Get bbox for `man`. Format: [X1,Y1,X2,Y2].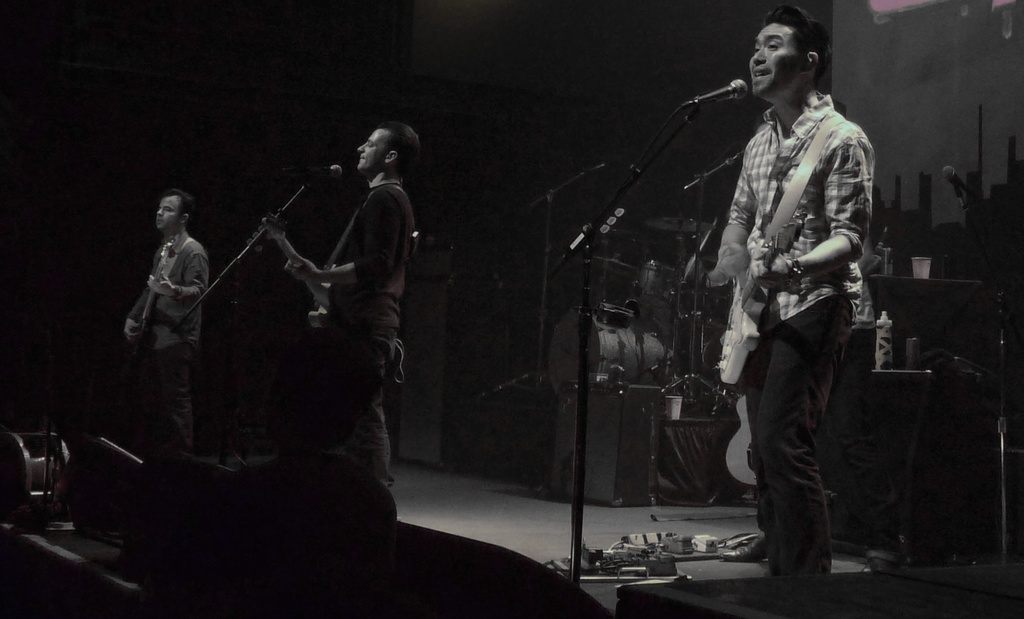
[120,185,210,460].
